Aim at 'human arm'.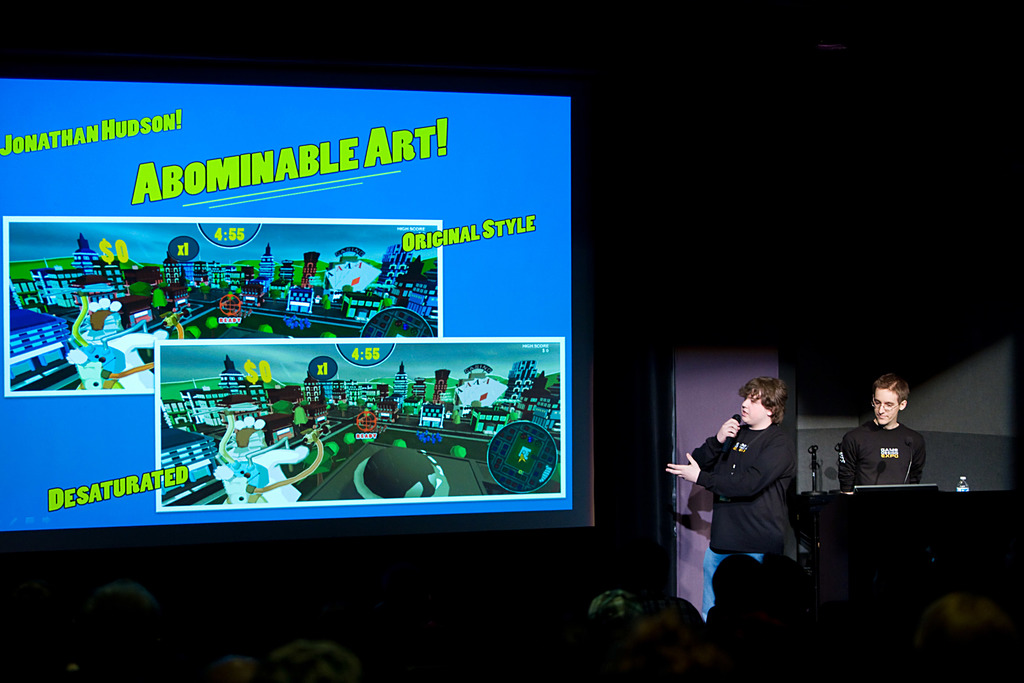
Aimed at box(839, 434, 859, 495).
